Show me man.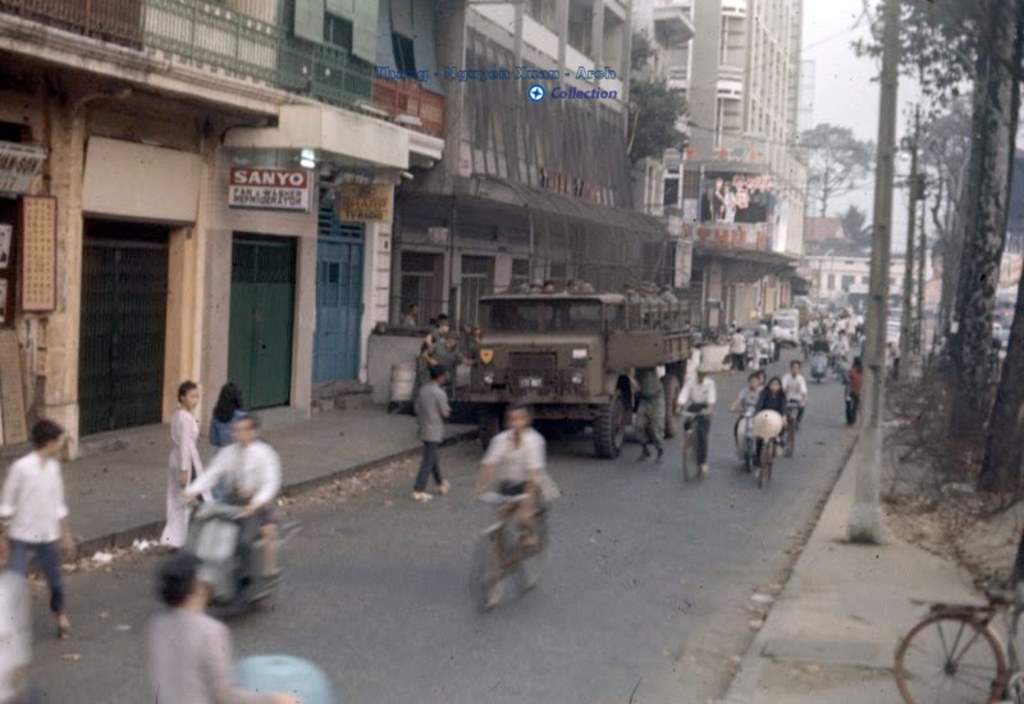
man is here: [x1=676, y1=361, x2=714, y2=480].
